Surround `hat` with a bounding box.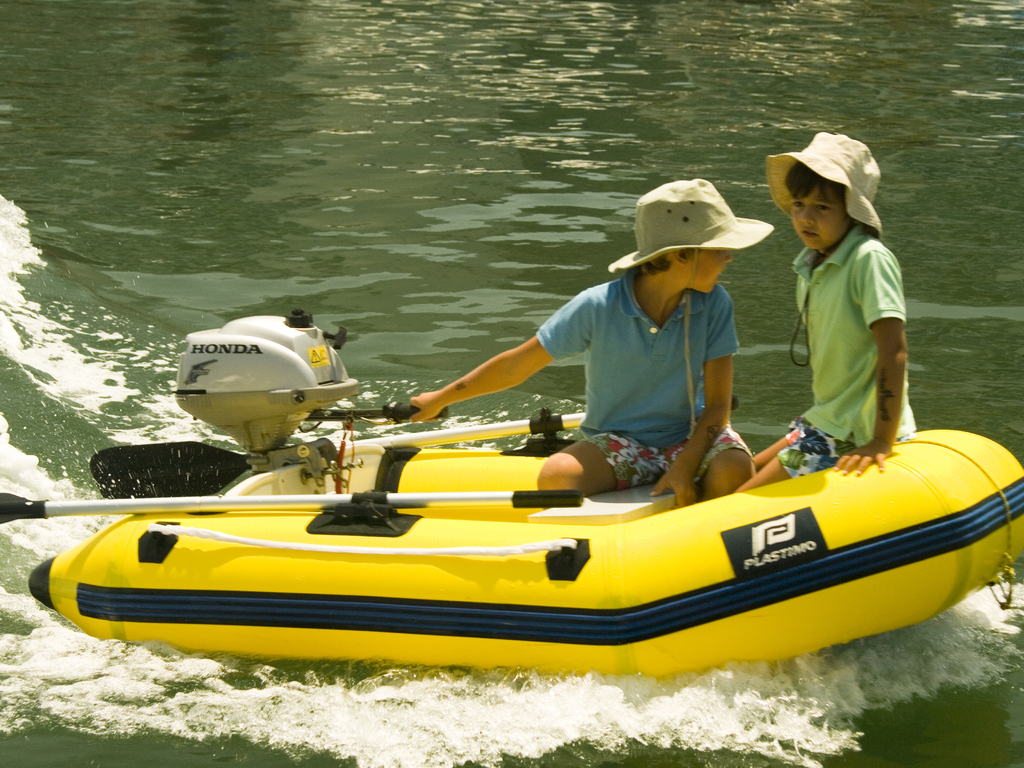
left=609, top=177, right=774, bottom=268.
